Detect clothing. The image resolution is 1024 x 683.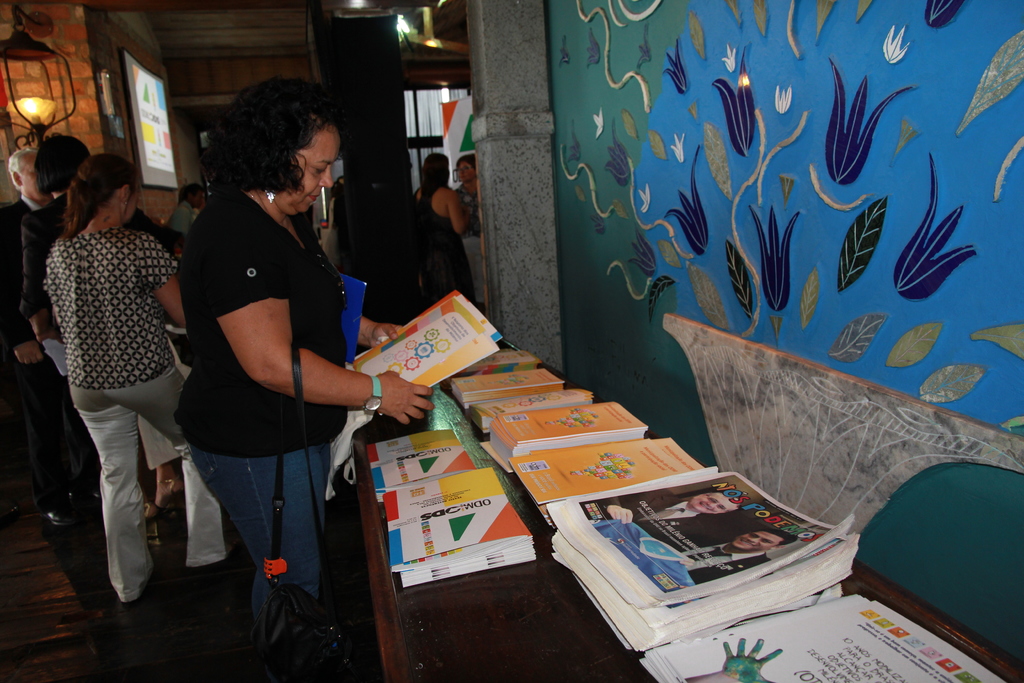
15,184,168,491.
